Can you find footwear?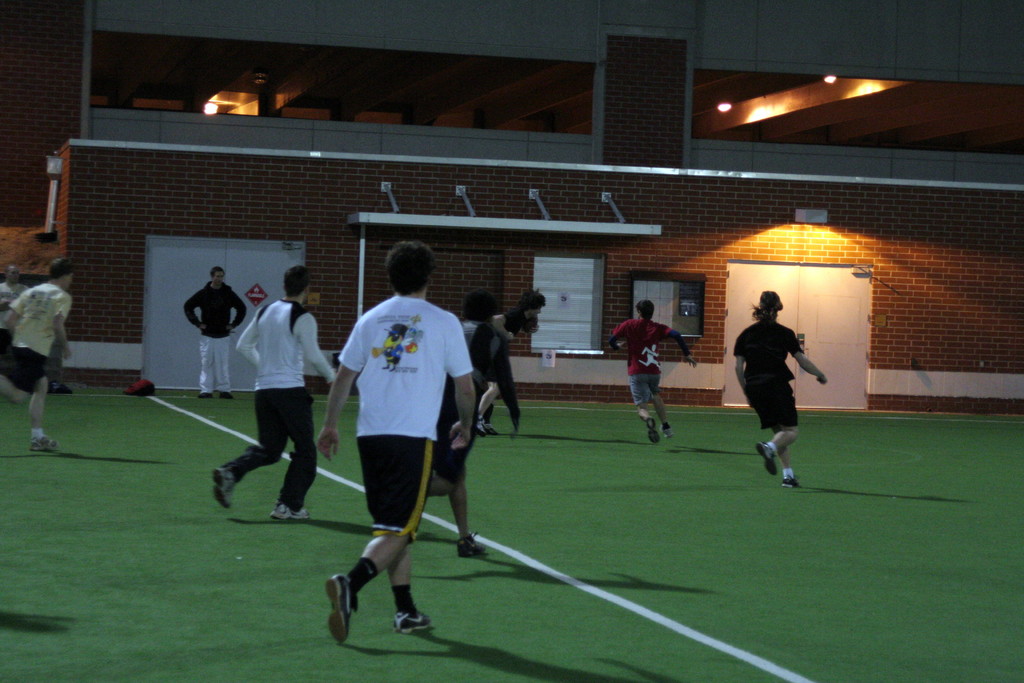
Yes, bounding box: {"left": 220, "top": 390, "right": 234, "bottom": 399}.
